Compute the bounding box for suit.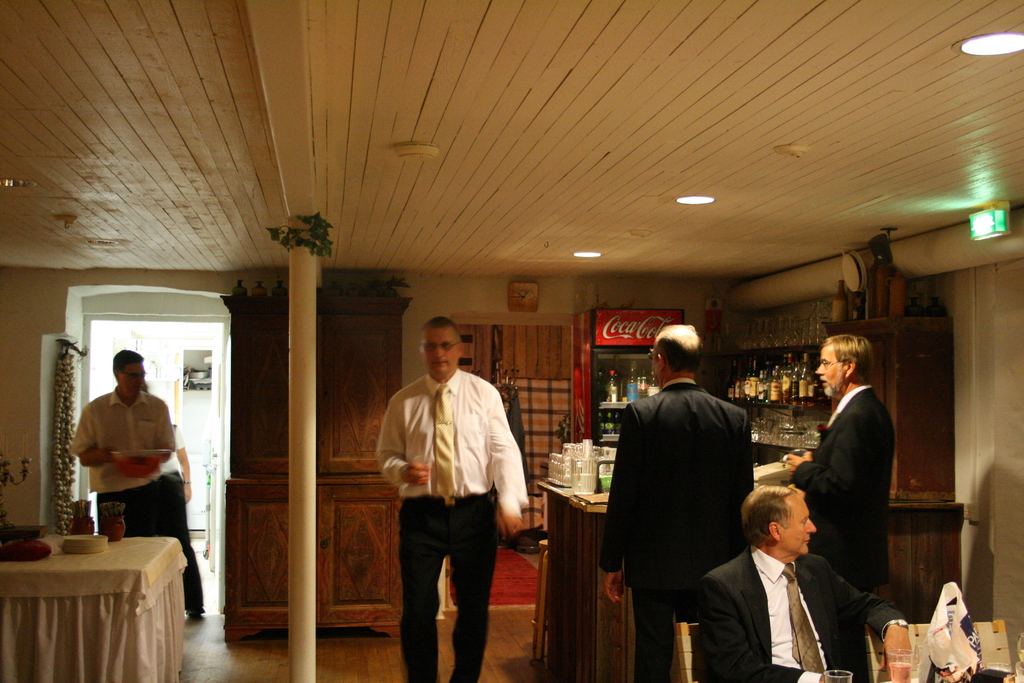
BBox(593, 379, 754, 682).
